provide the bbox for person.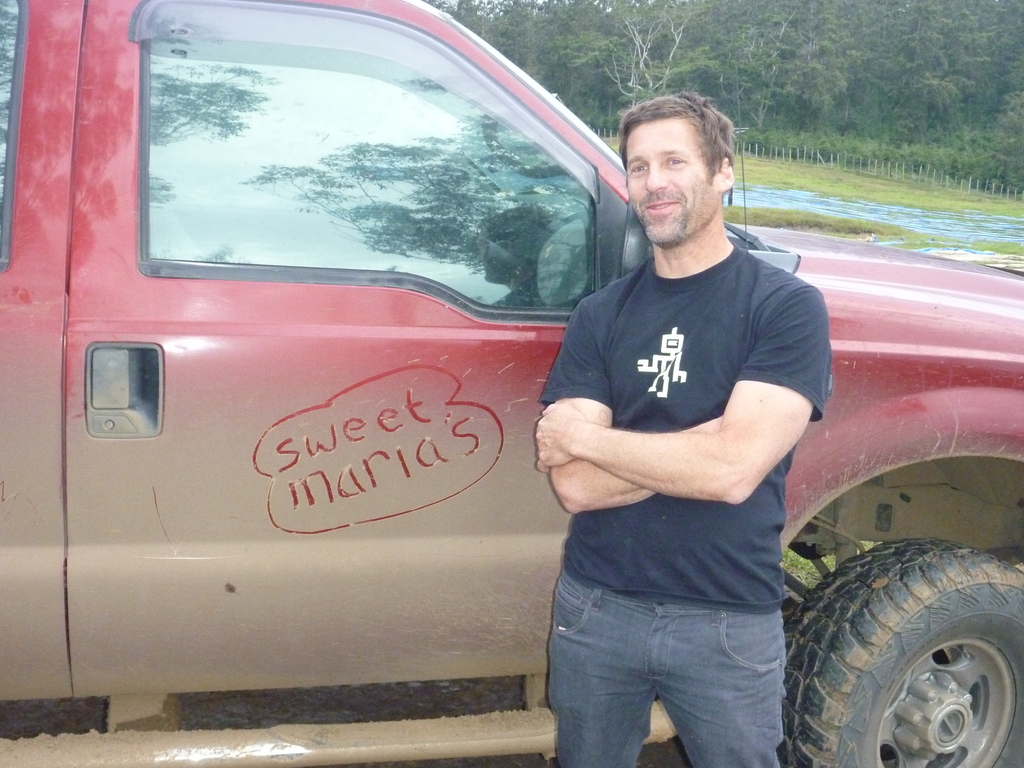
box=[530, 109, 838, 767].
